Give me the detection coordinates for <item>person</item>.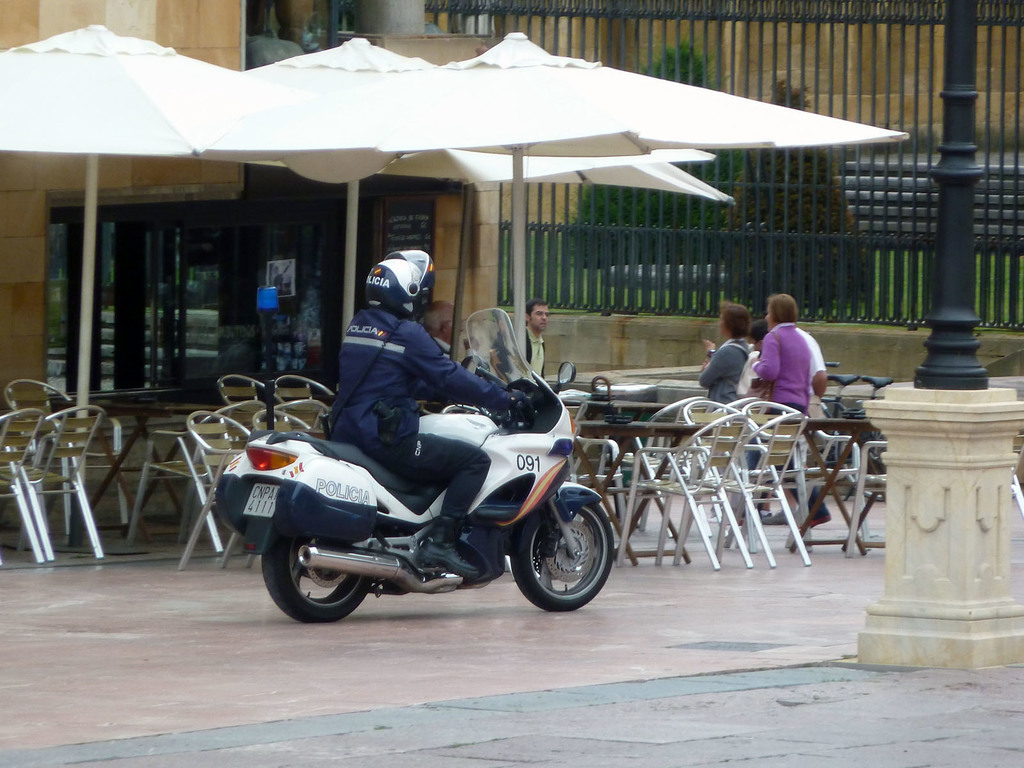
BBox(325, 247, 535, 579).
